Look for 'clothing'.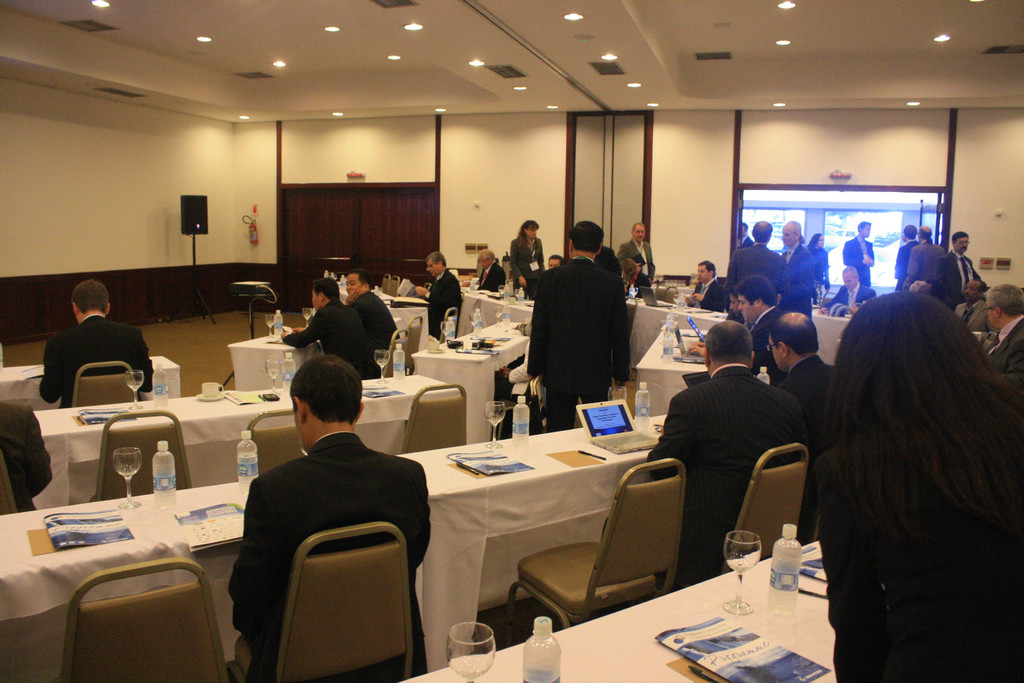
Found: select_region(0, 399, 52, 508).
